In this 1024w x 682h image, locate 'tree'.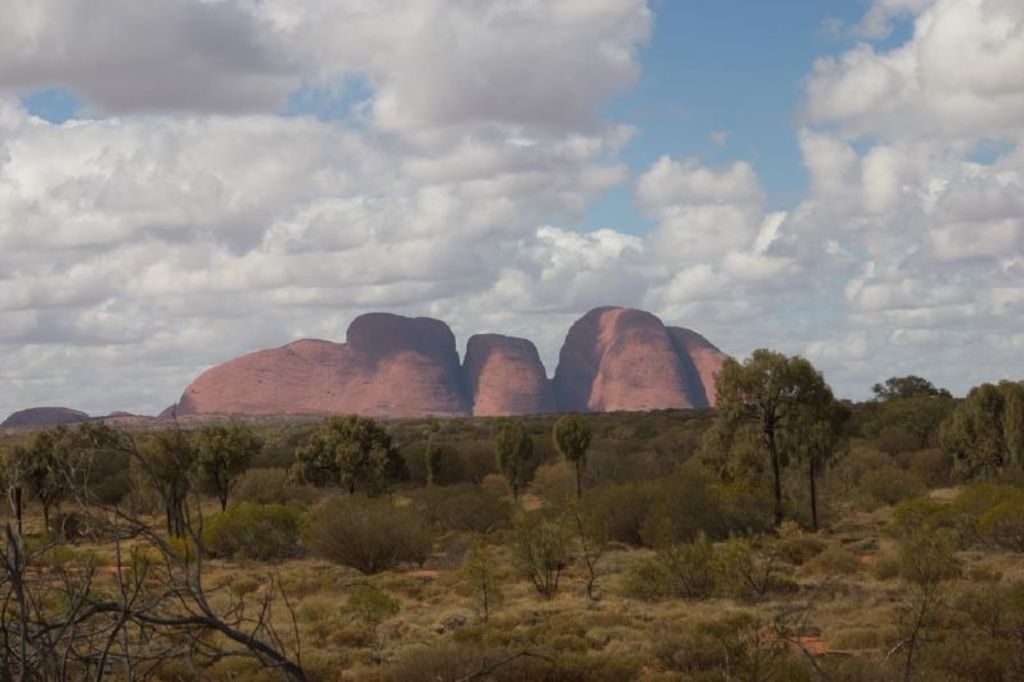
Bounding box: <region>186, 418, 273, 507</region>.
